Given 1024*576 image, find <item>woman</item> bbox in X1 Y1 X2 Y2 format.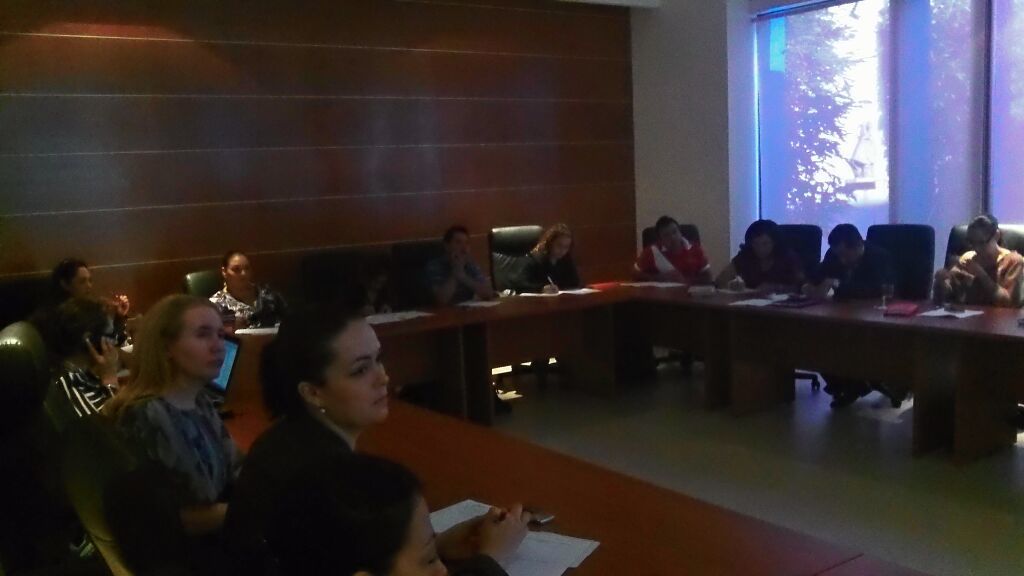
30 287 126 434.
